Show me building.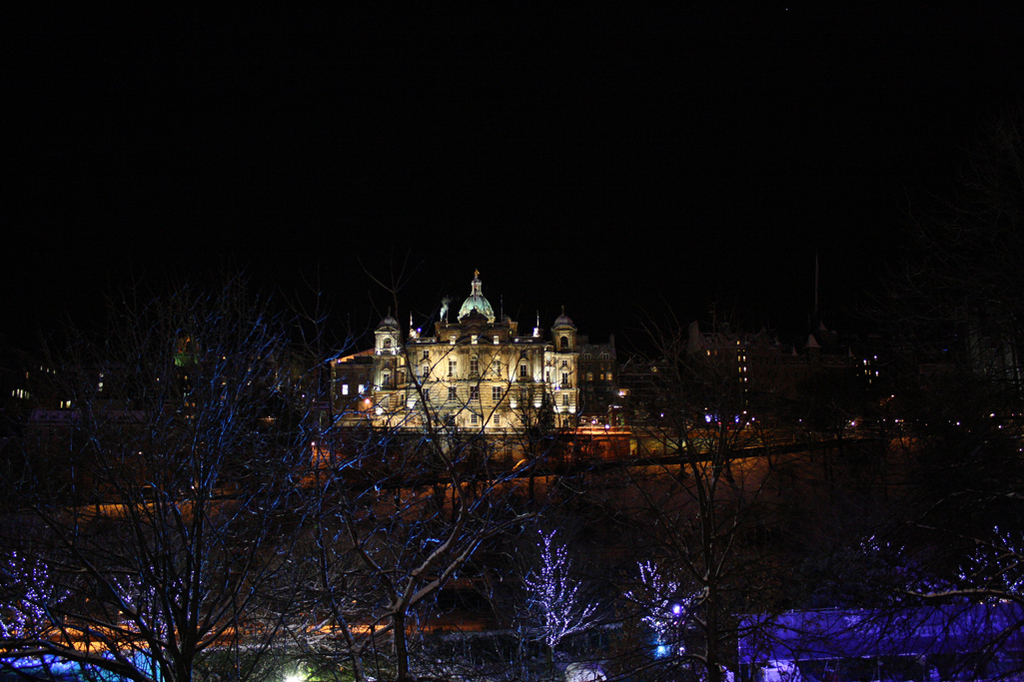
building is here: rect(321, 270, 619, 432).
